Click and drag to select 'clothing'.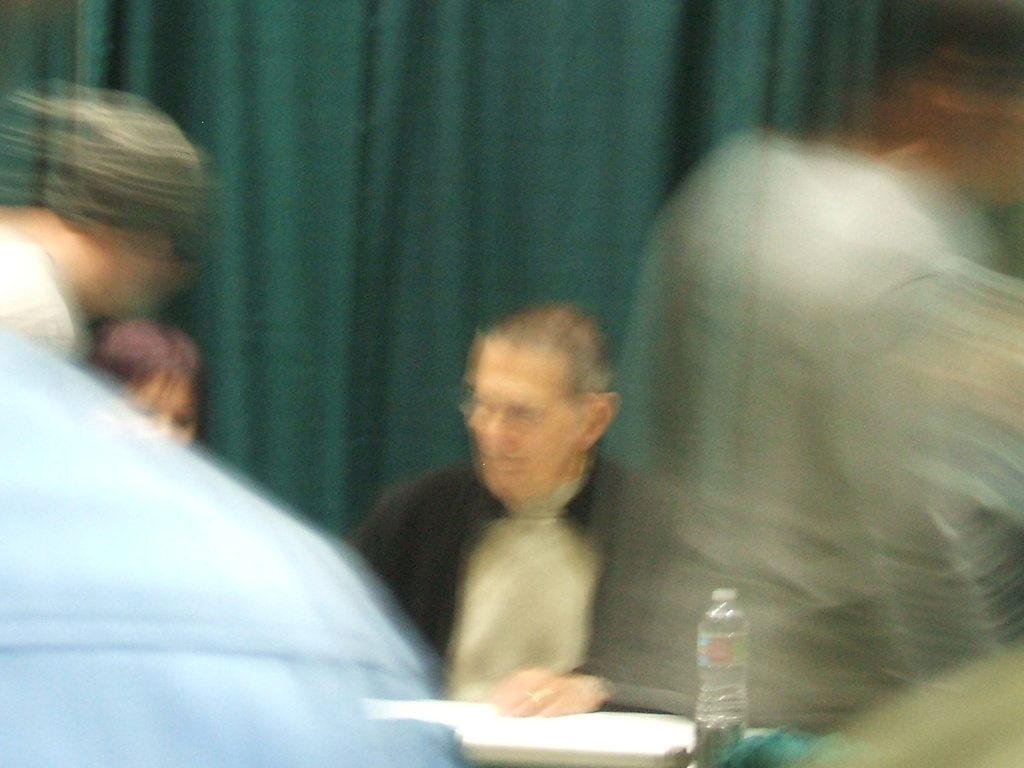
Selection: box(611, 117, 1023, 715).
